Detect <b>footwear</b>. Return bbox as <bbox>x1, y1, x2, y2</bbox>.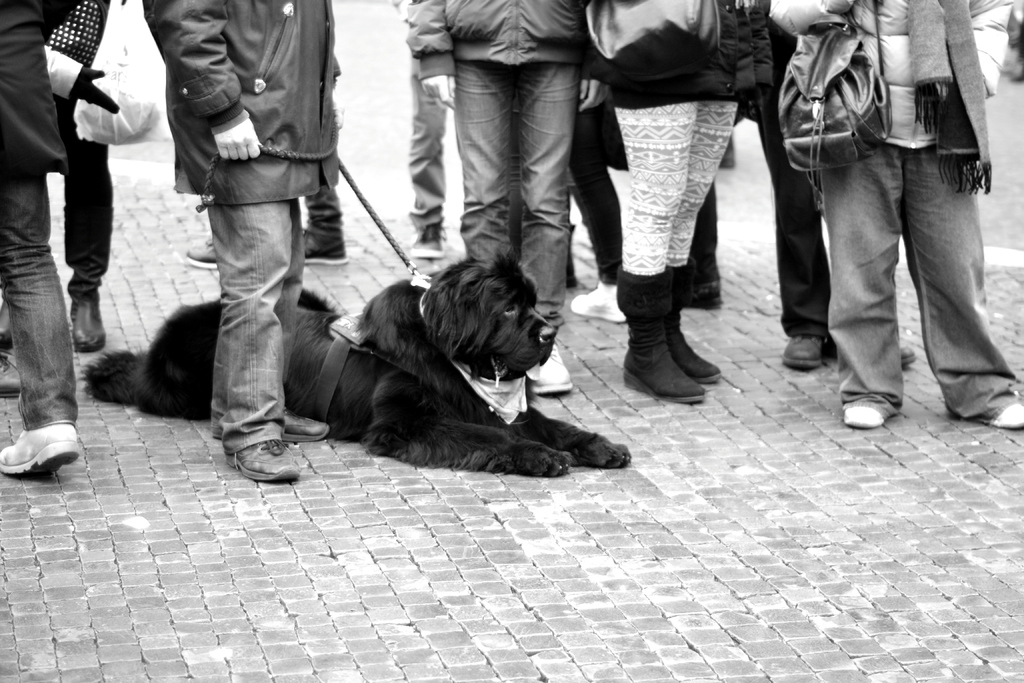
<bbox>692, 284, 722, 309</bbox>.
